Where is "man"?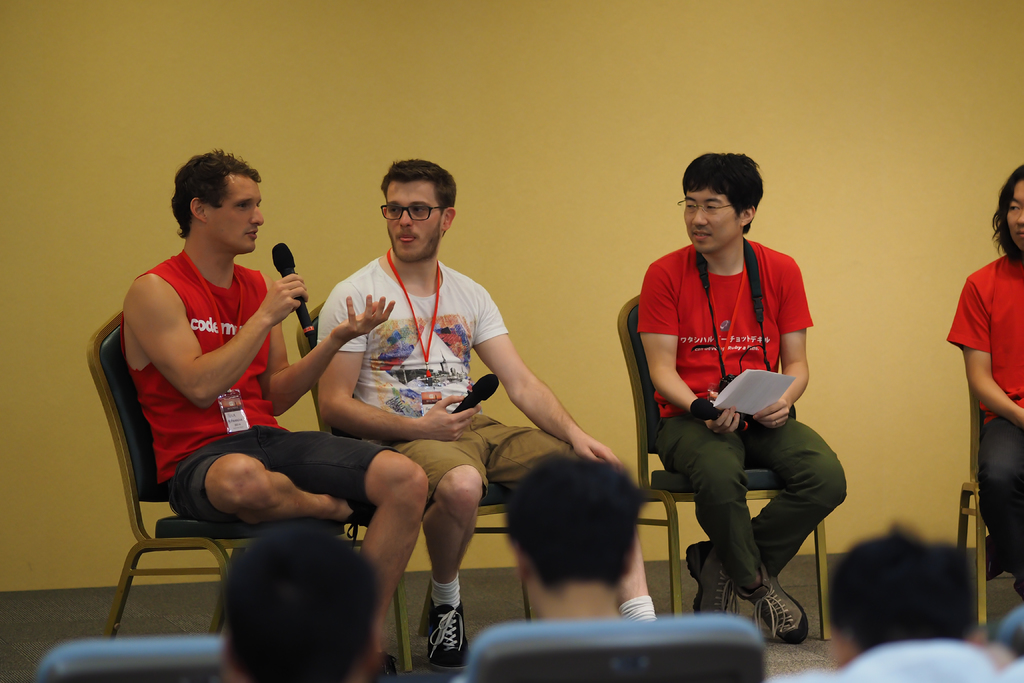
pyautogui.locateOnScreen(118, 147, 428, 666).
